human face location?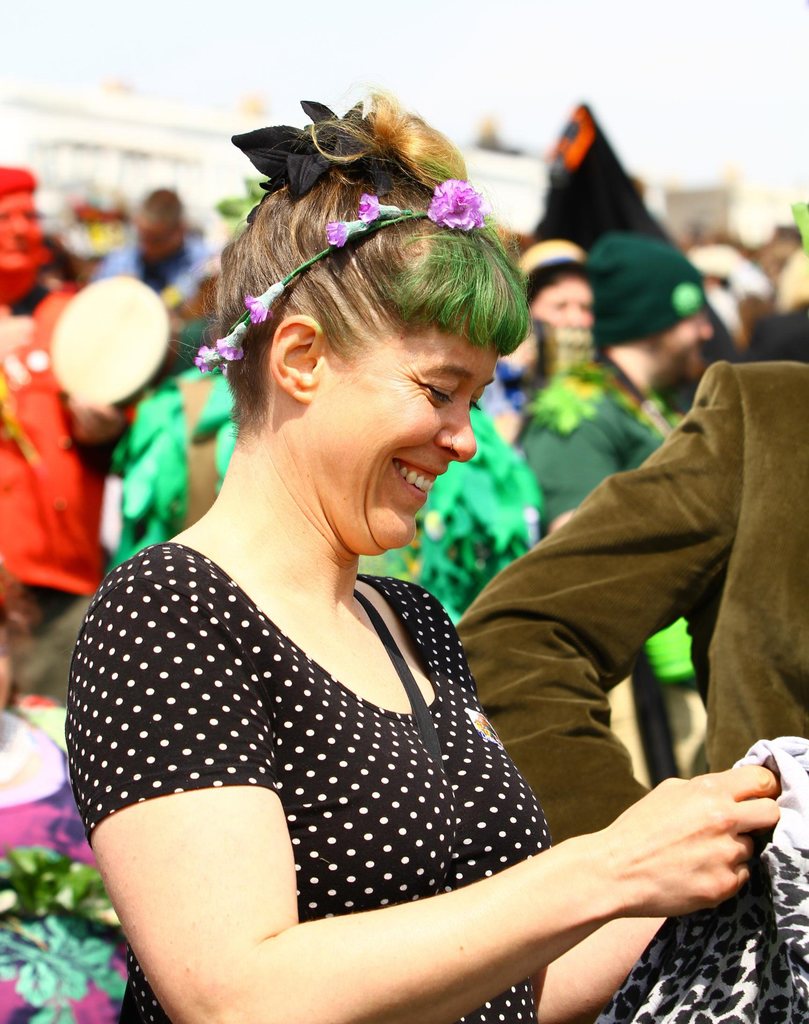
BBox(6, 195, 45, 270)
